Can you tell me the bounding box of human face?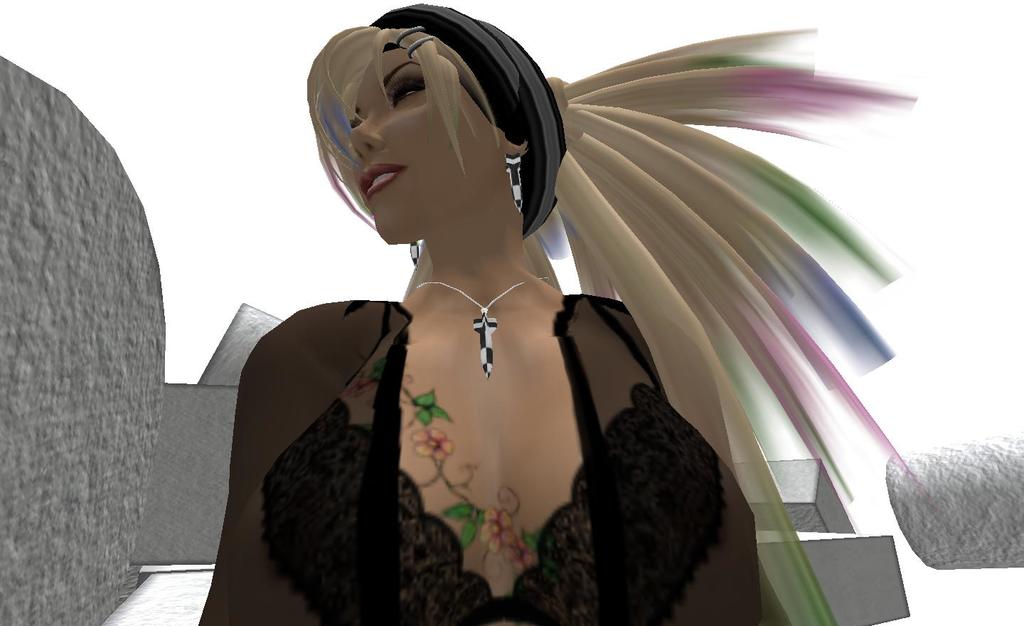
rect(339, 41, 499, 237).
